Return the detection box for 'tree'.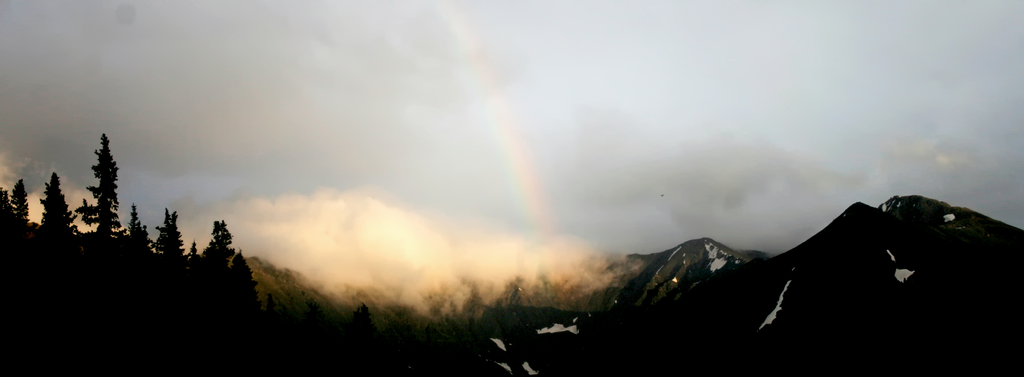
bbox=(5, 173, 36, 234).
